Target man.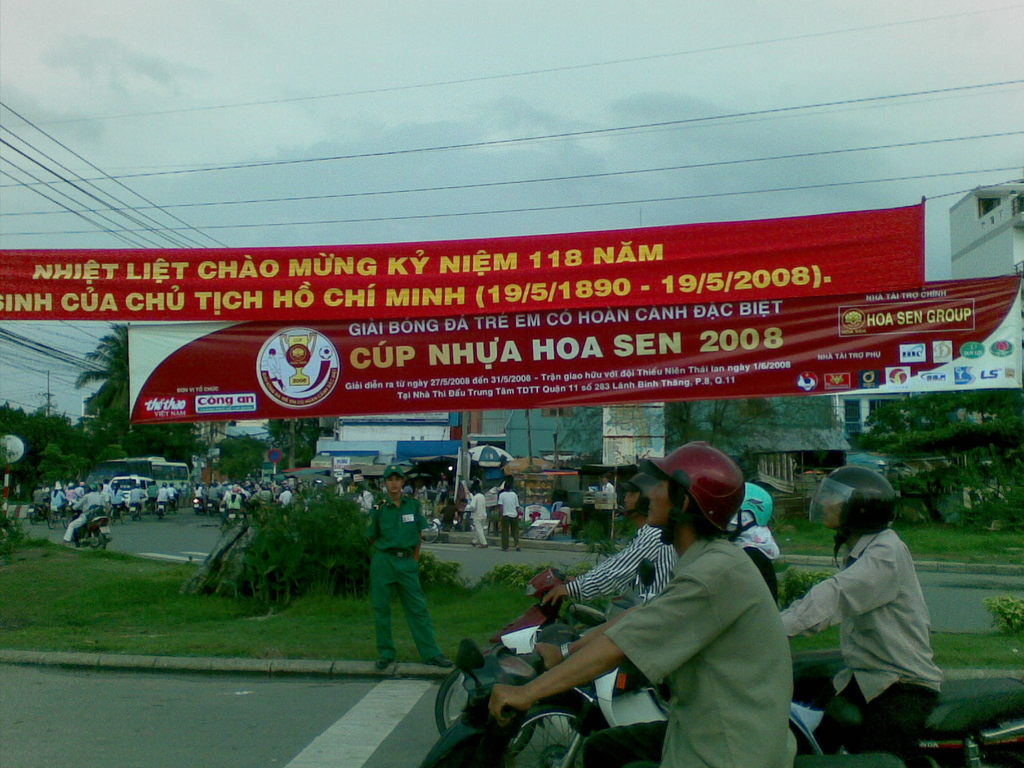
Target region: 224/485/243/514.
